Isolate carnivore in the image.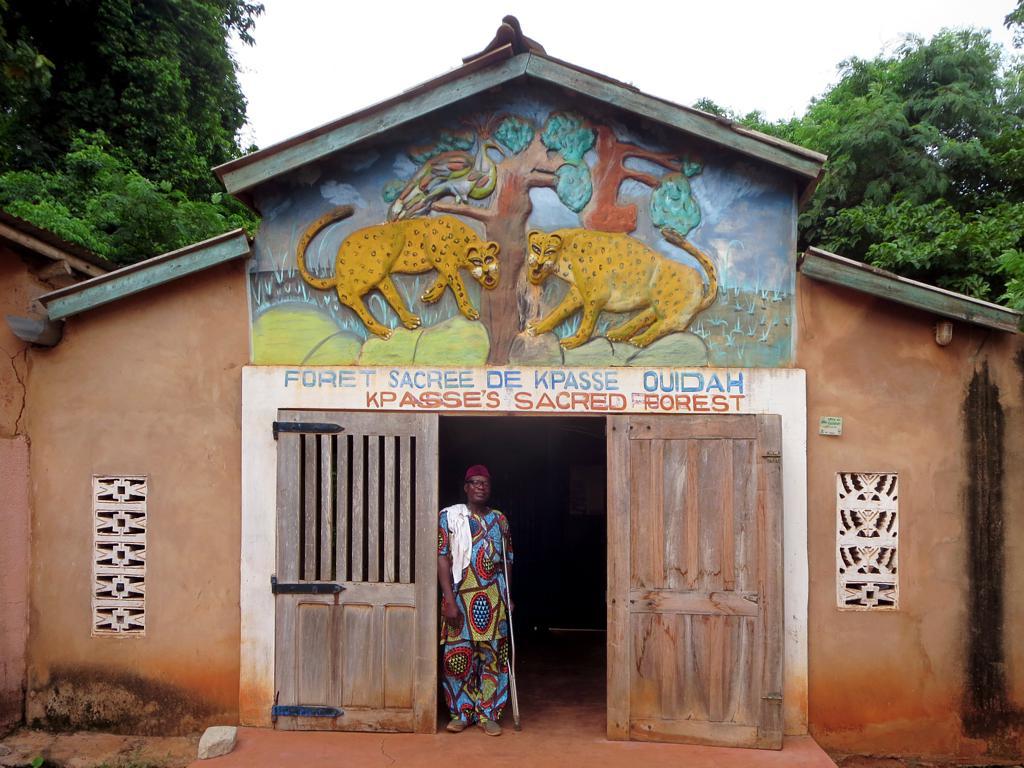
Isolated region: 525:226:719:356.
